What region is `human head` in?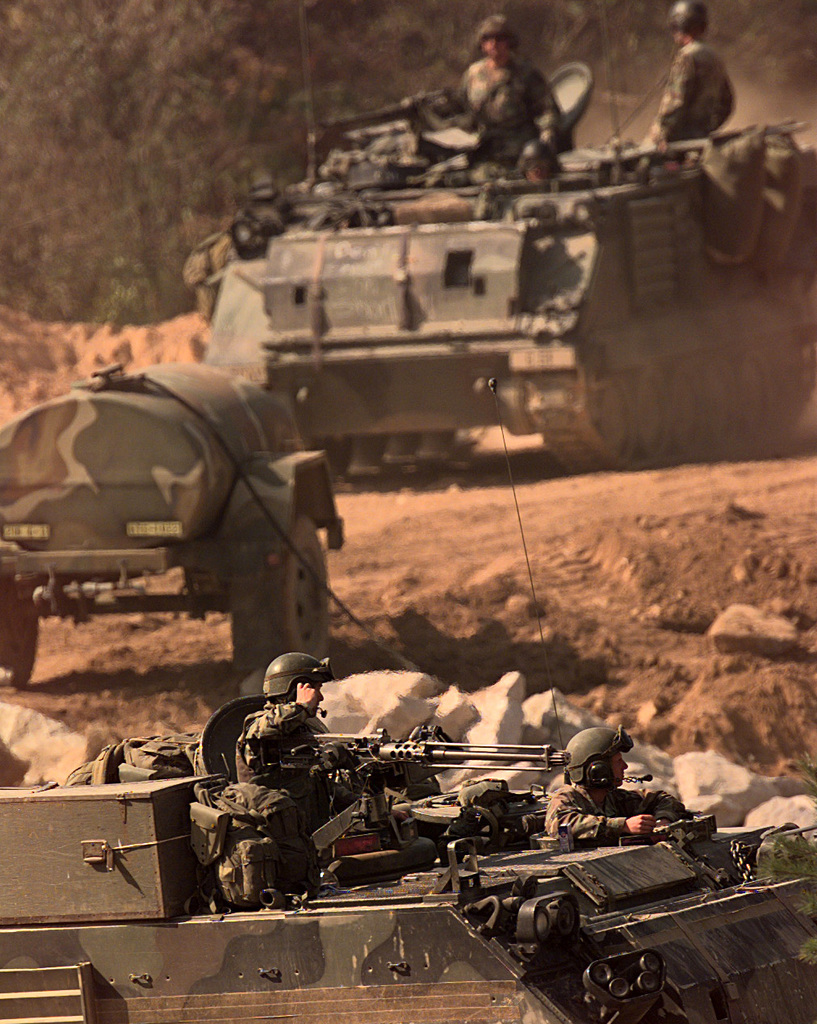
rect(668, 1, 706, 47).
